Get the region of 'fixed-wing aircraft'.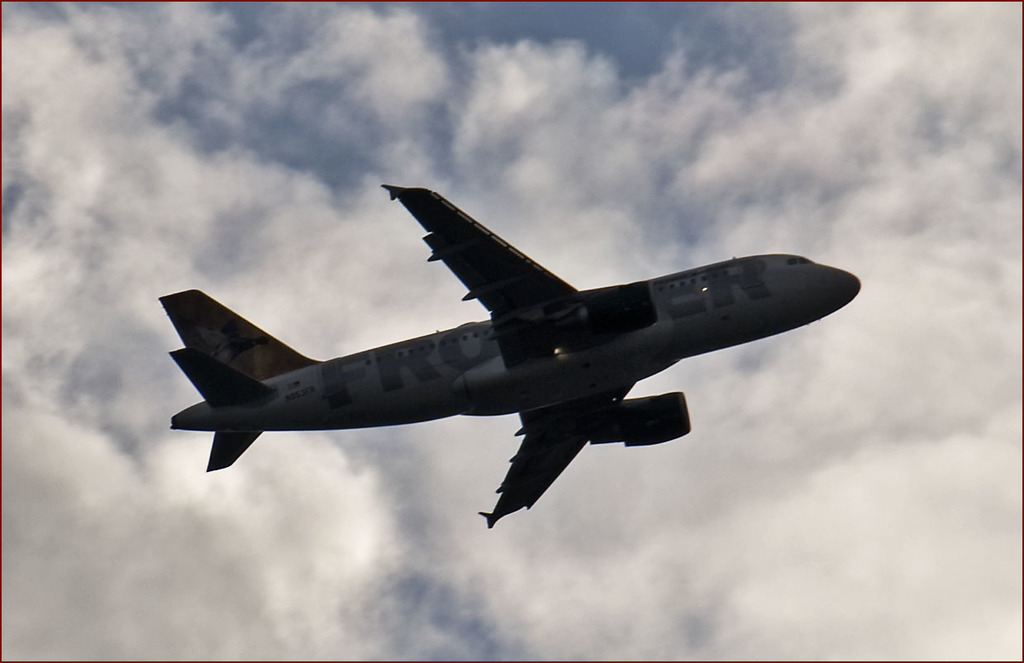
crop(154, 187, 866, 532).
